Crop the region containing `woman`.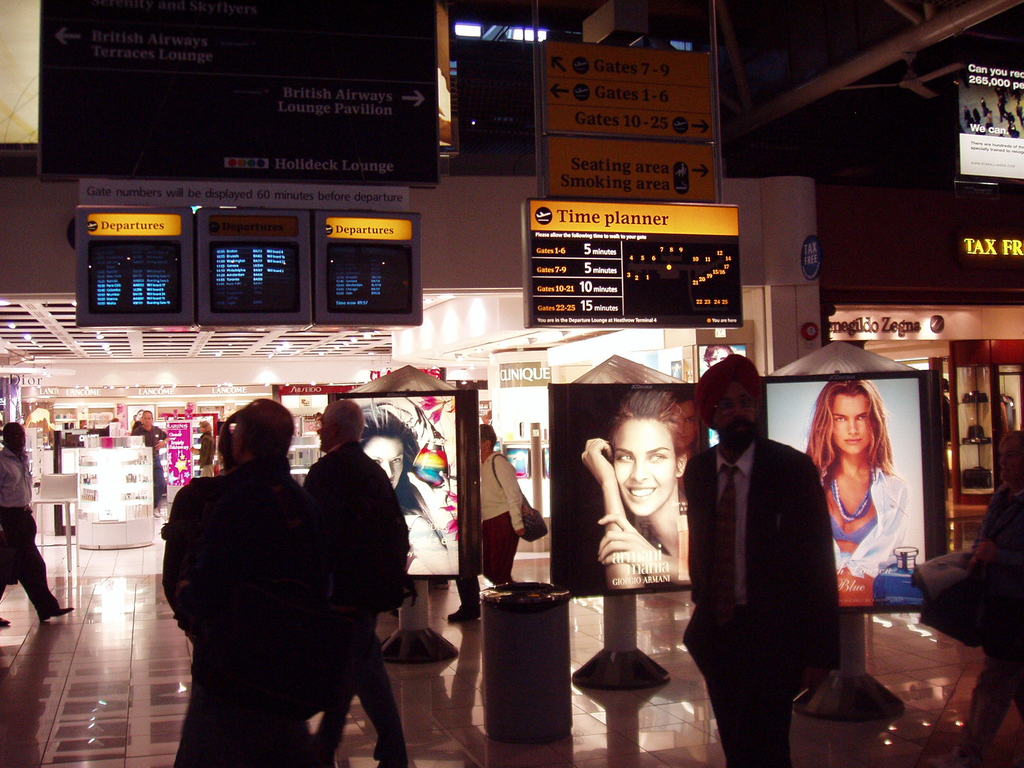
Crop region: 805,371,918,592.
